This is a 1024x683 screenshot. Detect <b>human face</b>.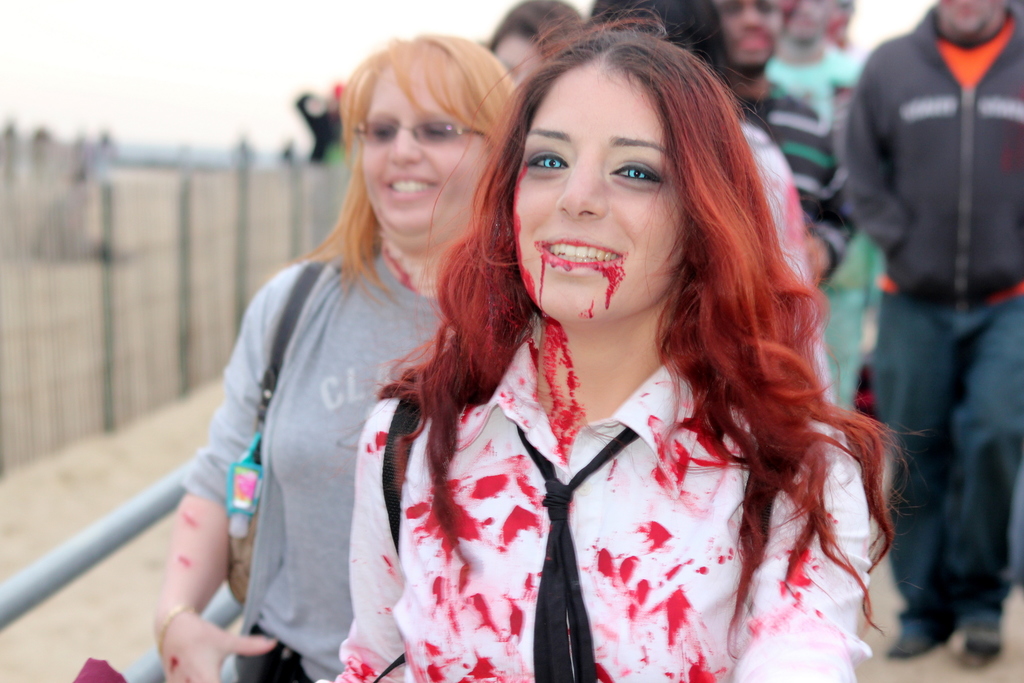
select_region(360, 54, 496, 249).
